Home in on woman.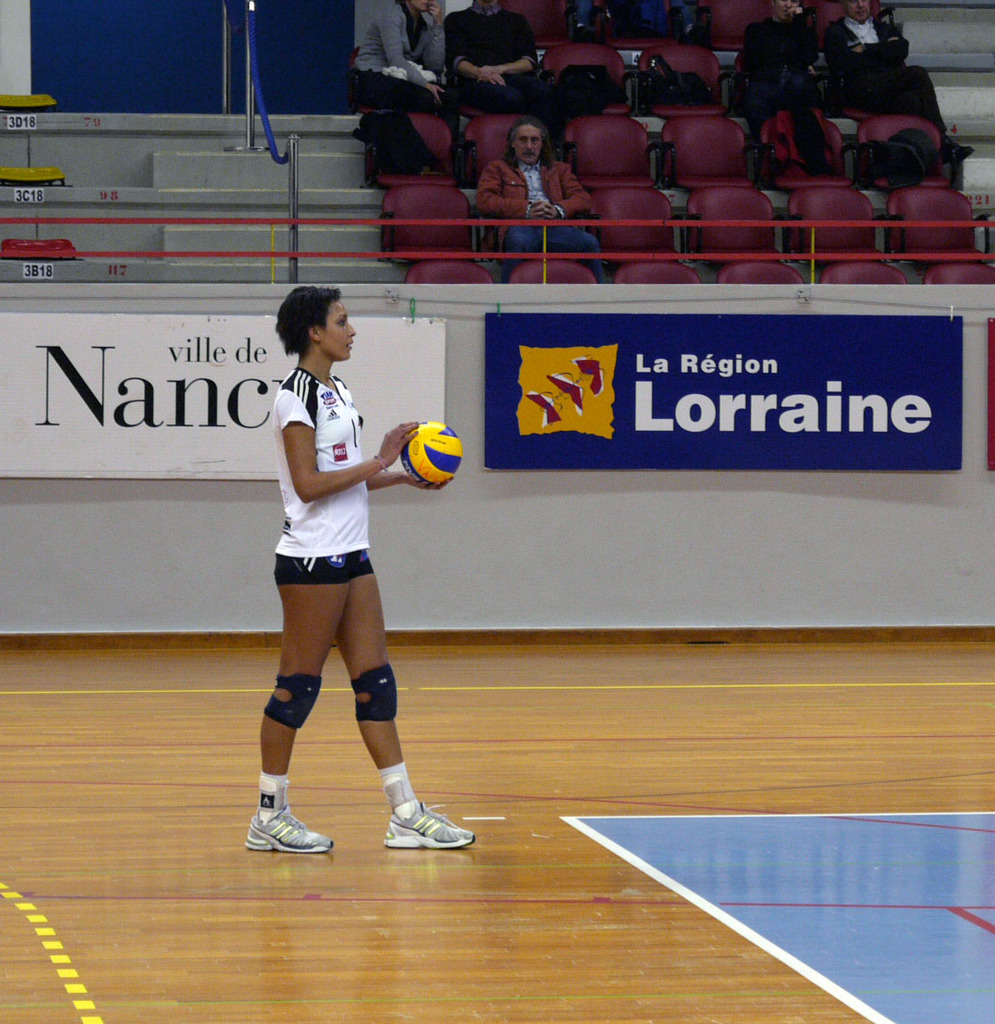
Homed in at <box>256,271,480,877</box>.
